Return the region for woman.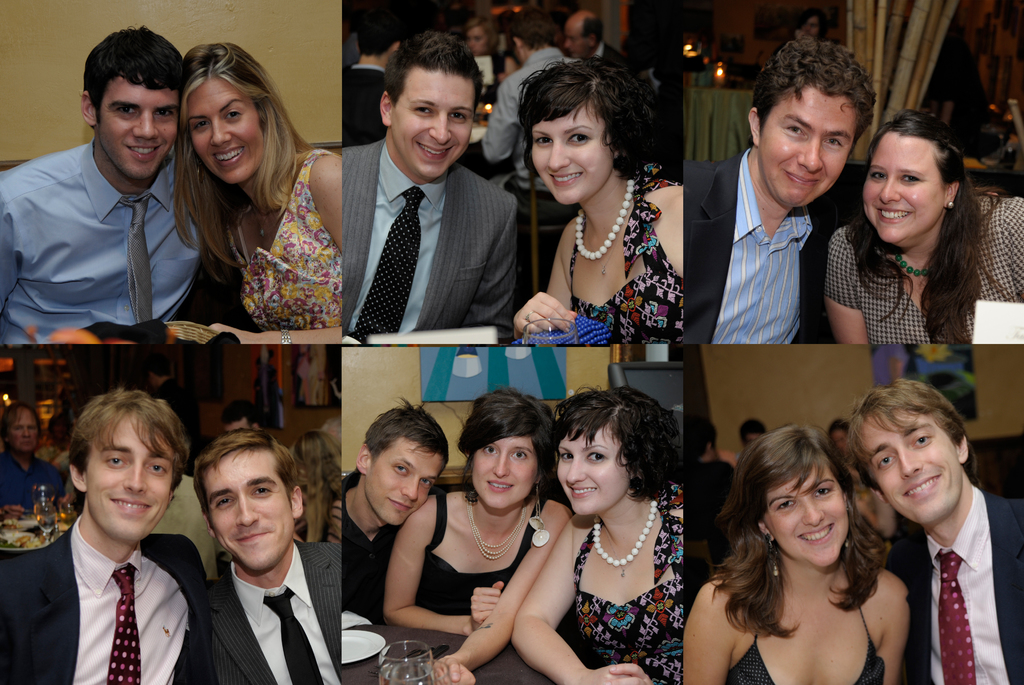
bbox(506, 51, 686, 346).
